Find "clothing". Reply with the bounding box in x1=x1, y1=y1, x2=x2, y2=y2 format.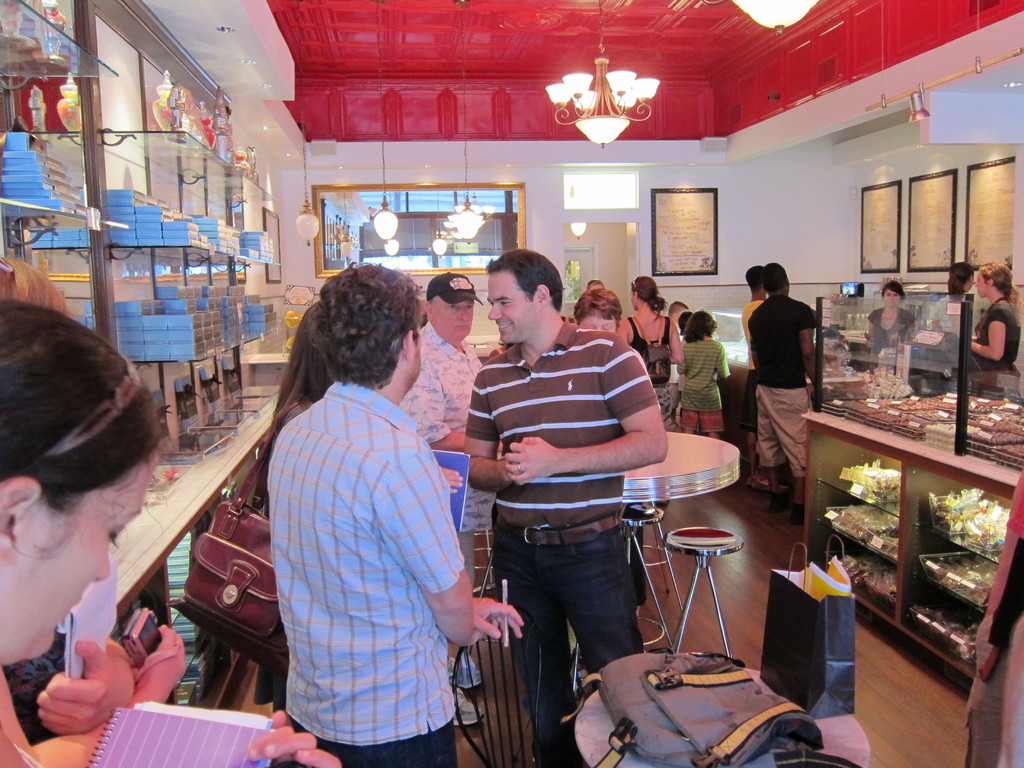
x1=397, y1=322, x2=486, y2=632.
